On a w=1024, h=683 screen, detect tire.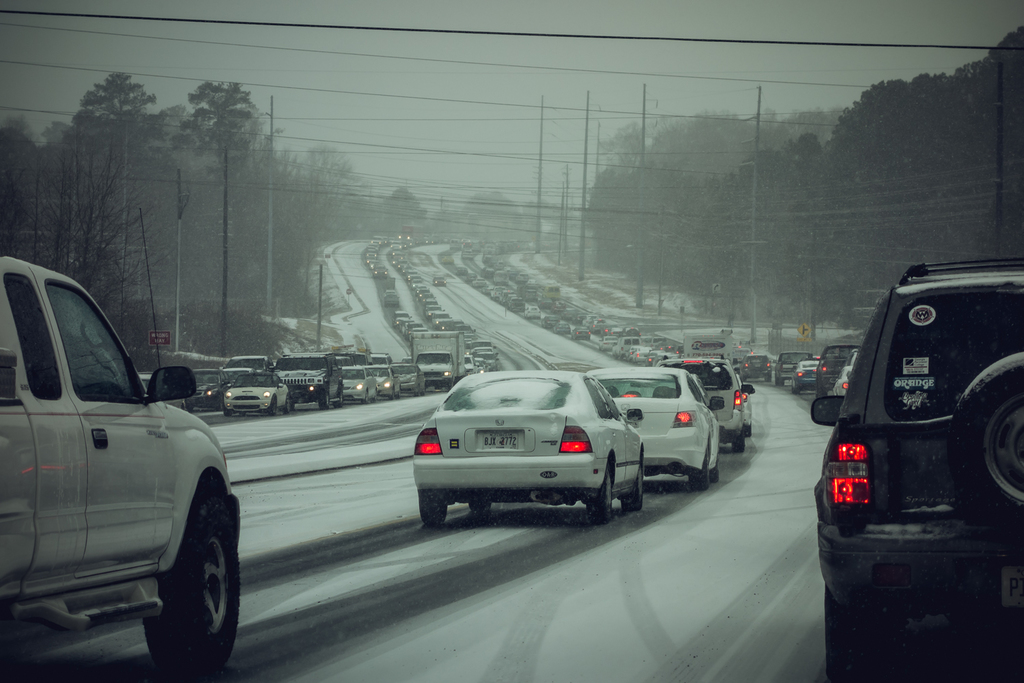
l=814, t=374, r=823, b=398.
